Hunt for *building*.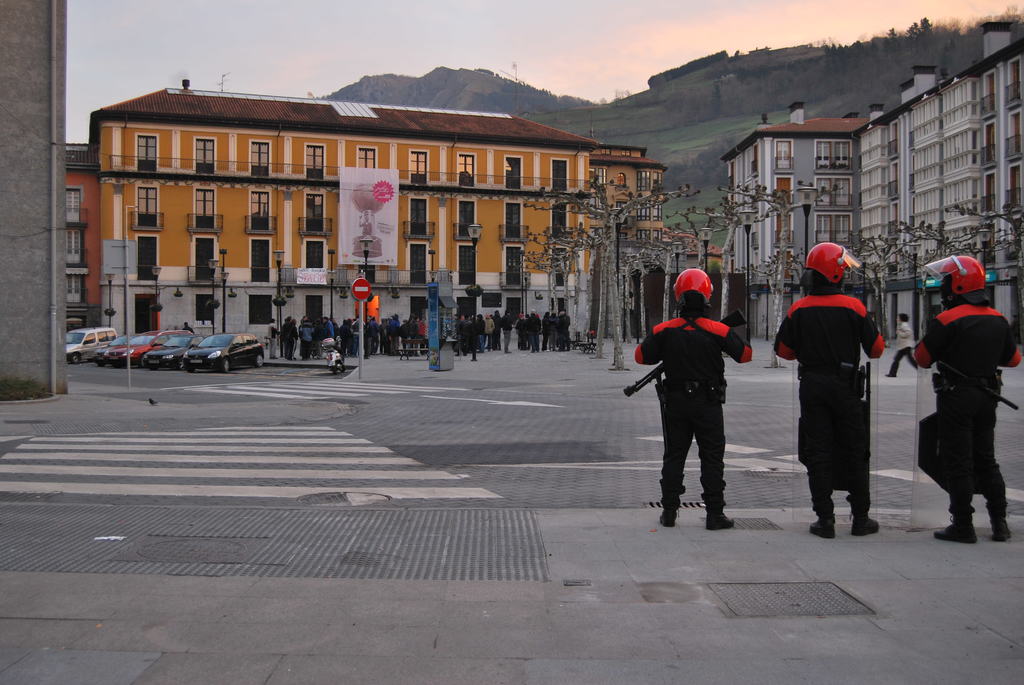
Hunted down at detection(86, 84, 600, 350).
